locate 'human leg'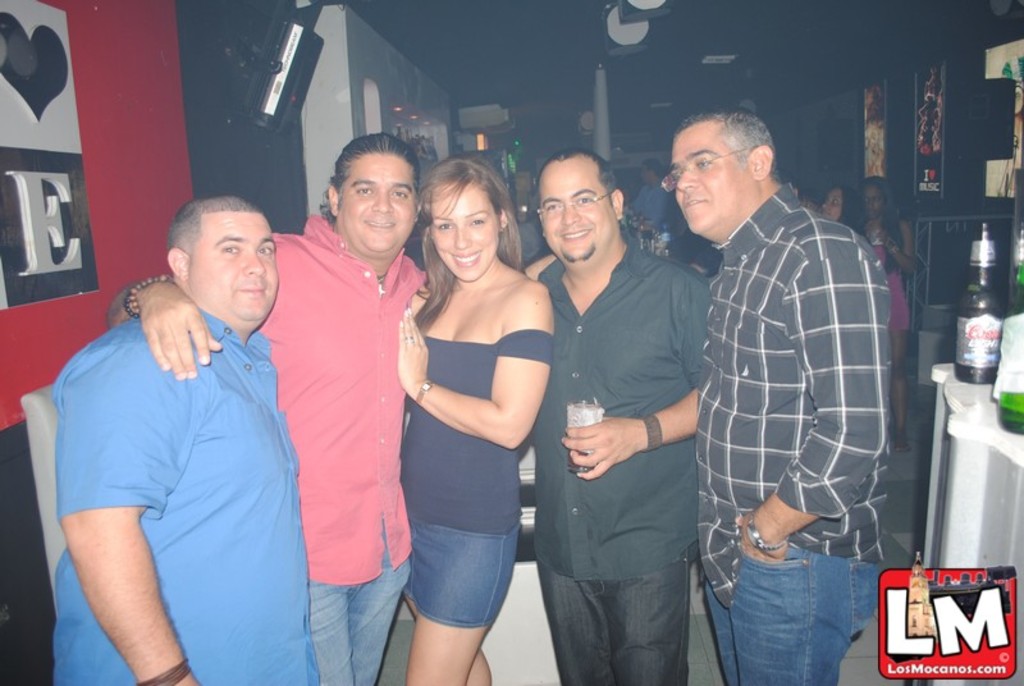
x1=306 y1=570 x2=351 y2=683
